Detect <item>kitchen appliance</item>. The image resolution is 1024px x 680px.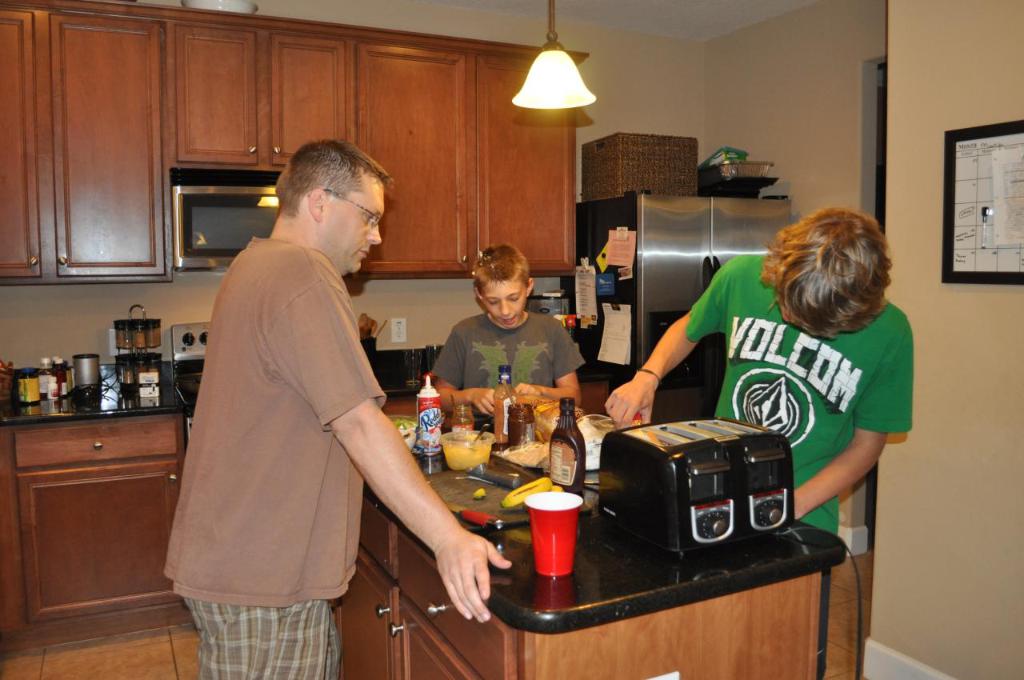
[506,407,530,444].
